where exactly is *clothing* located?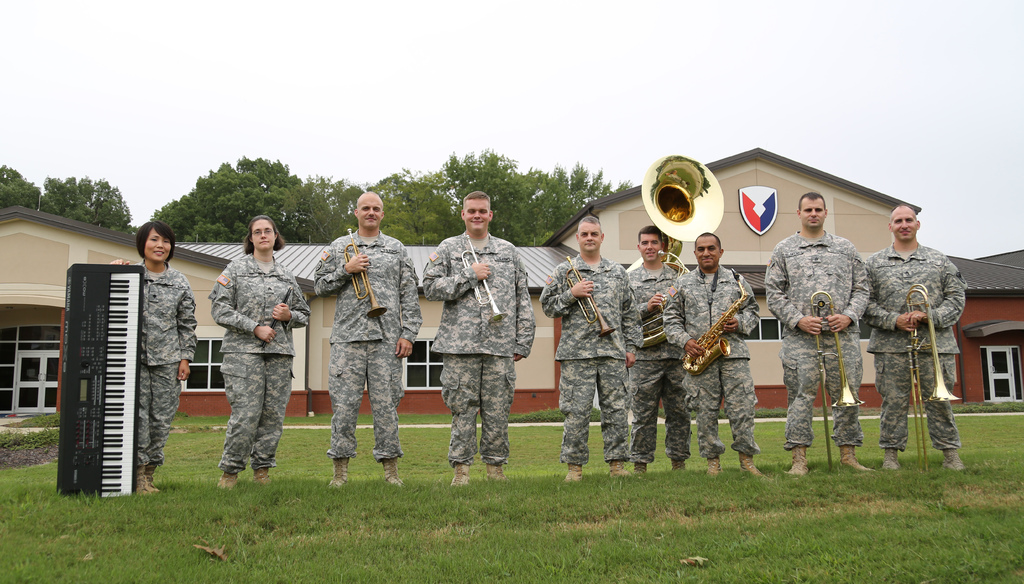
Its bounding box is Rect(108, 251, 193, 471).
